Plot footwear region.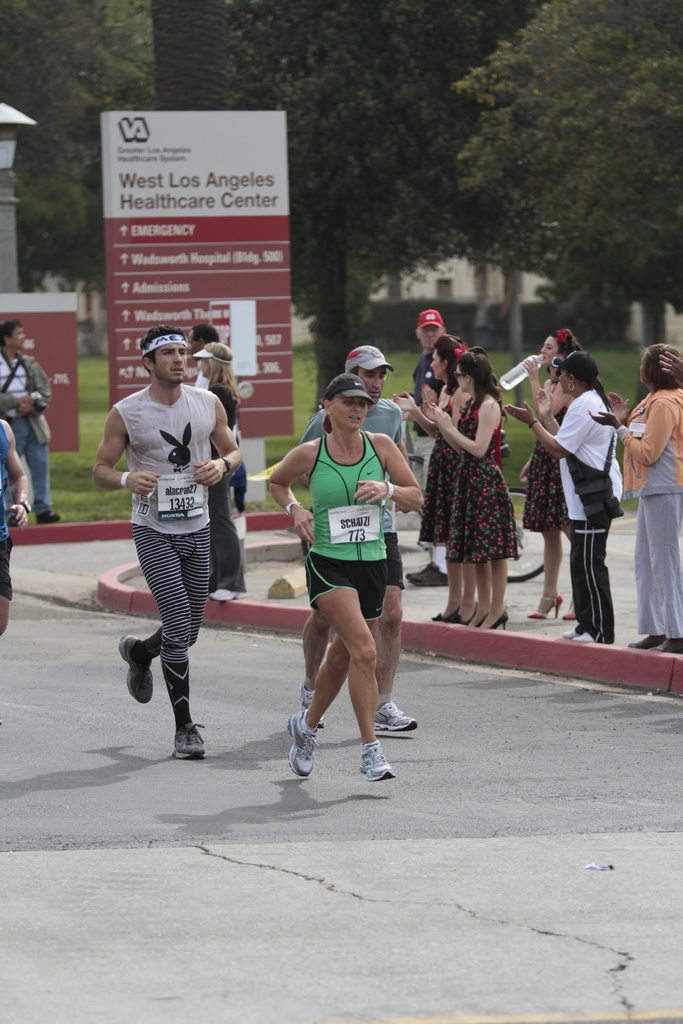
Plotted at 287 708 325 778.
